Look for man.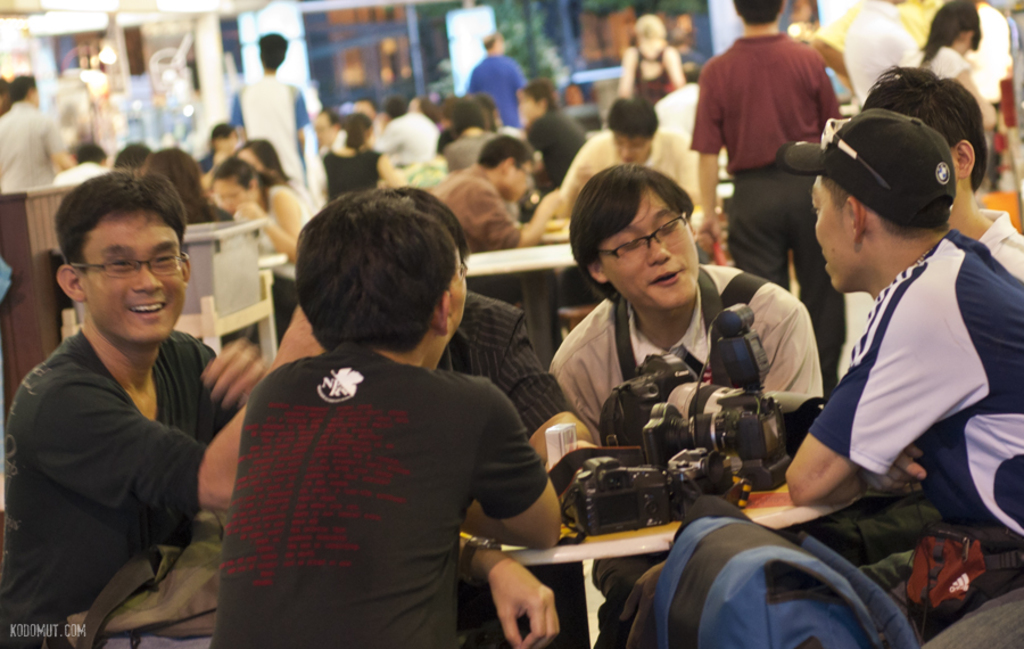
Found: left=460, top=31, right=530, bottom=132.
